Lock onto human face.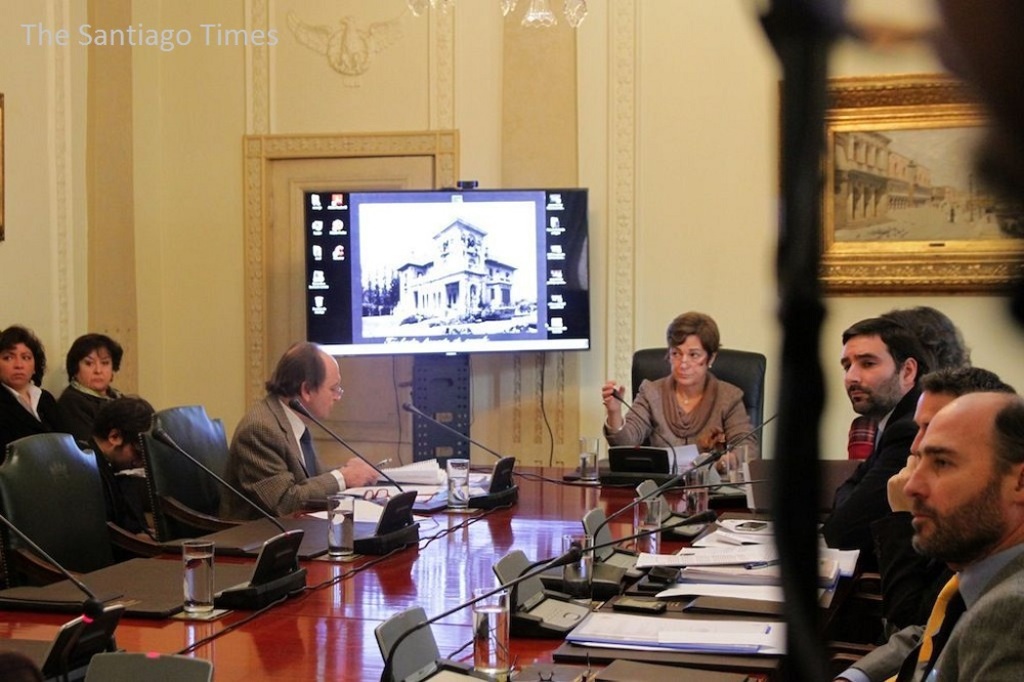
Locked: (x1=902, y1=403, x2=1011, y2=558).
